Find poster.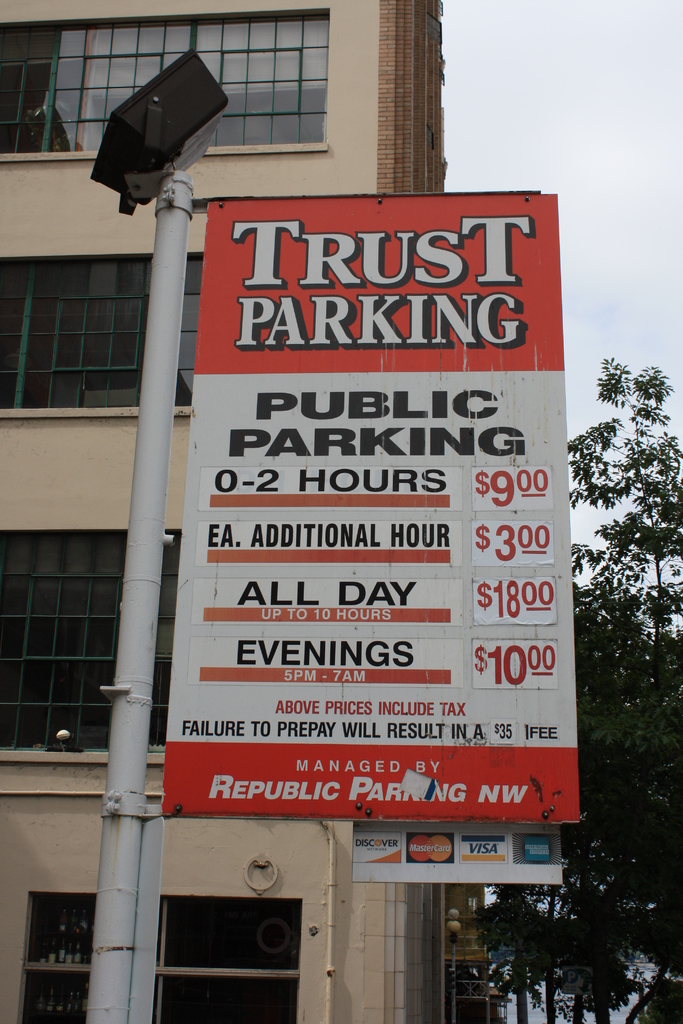
box(155, 195, 582, 813).
